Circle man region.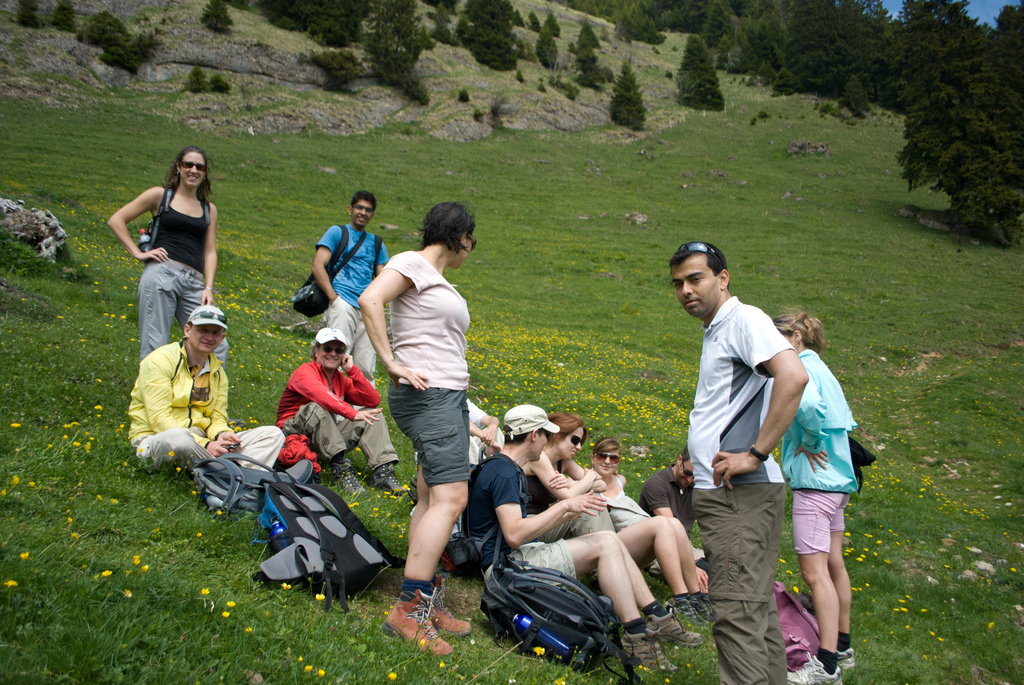
Region: 314/193/391/385.
